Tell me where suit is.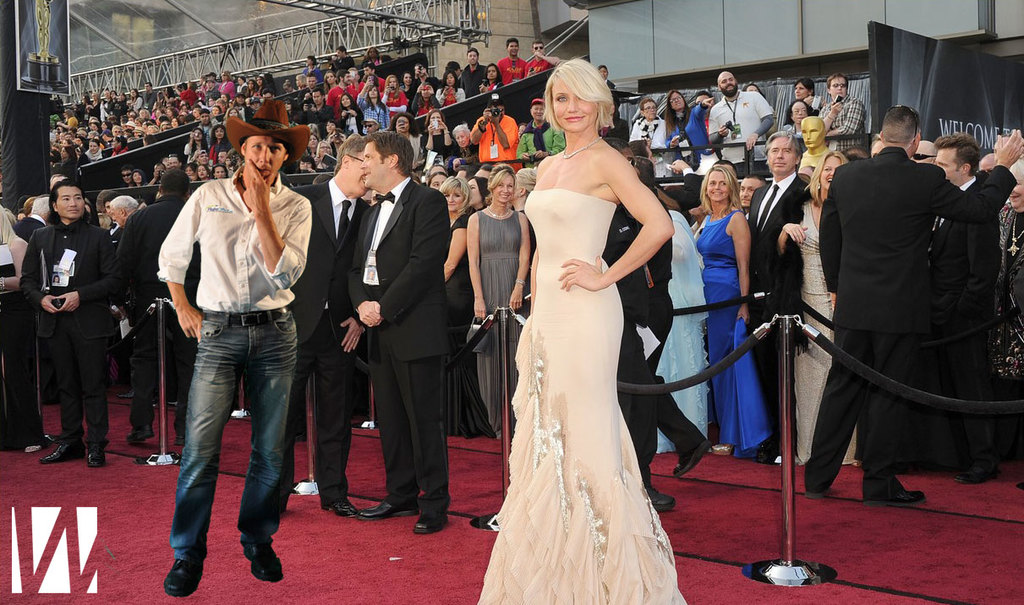
suit is at box(8, 226, 134, 444).
